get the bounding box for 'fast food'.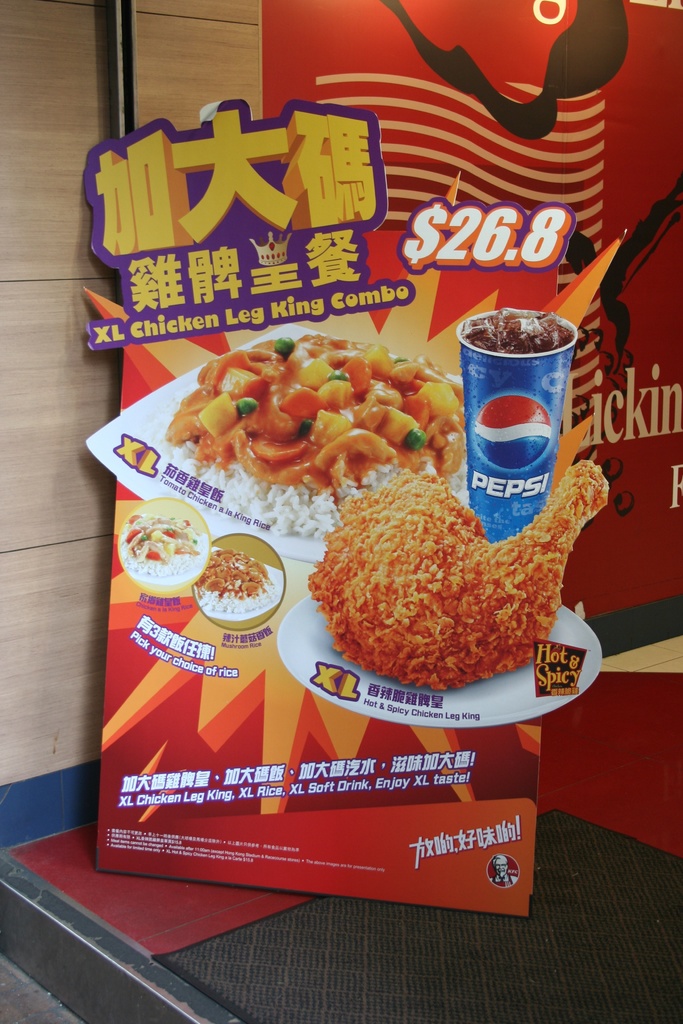
crop(117, 509, 213, 593).
